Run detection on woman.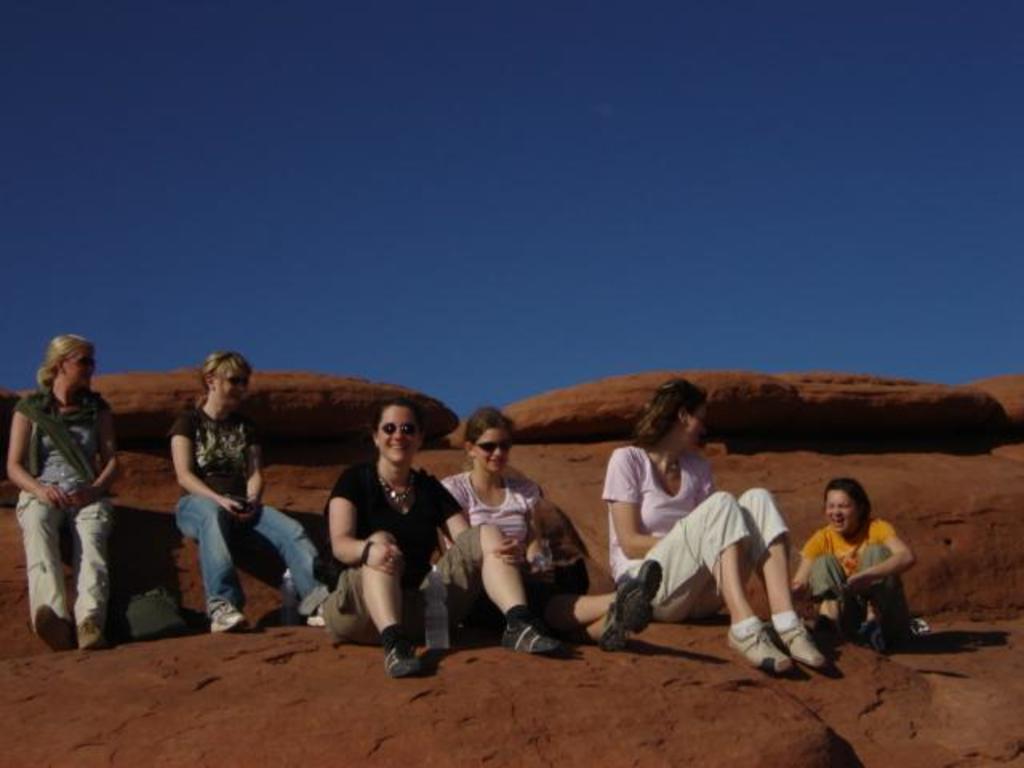
Result: x1=595, y1=376, x2=830, y2=677.
